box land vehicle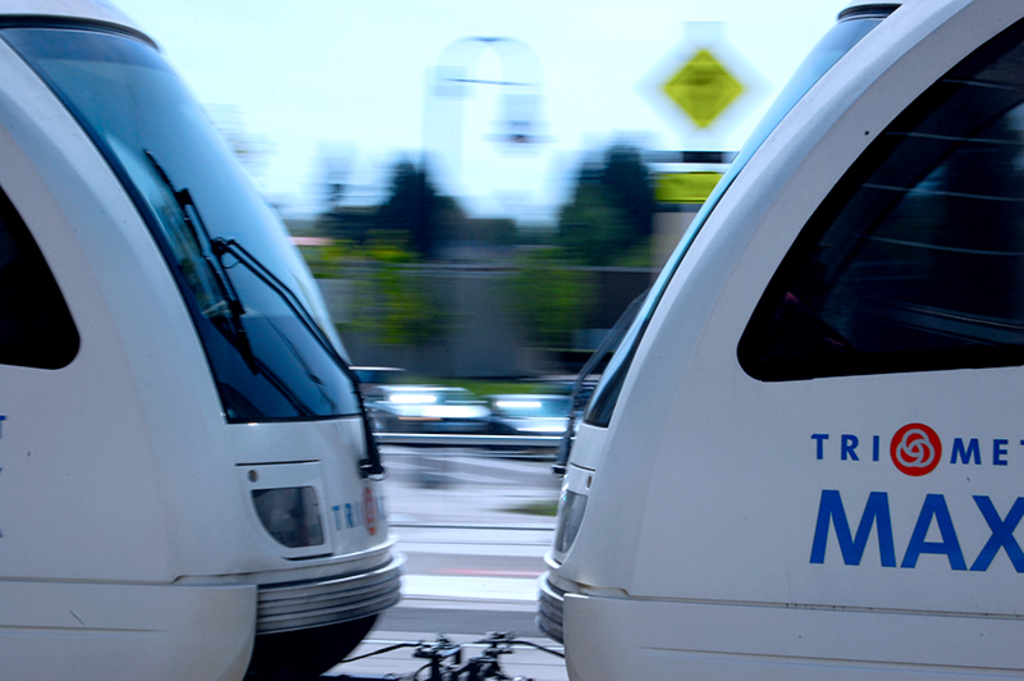
bbox=[472, 20, 1011, 655]
